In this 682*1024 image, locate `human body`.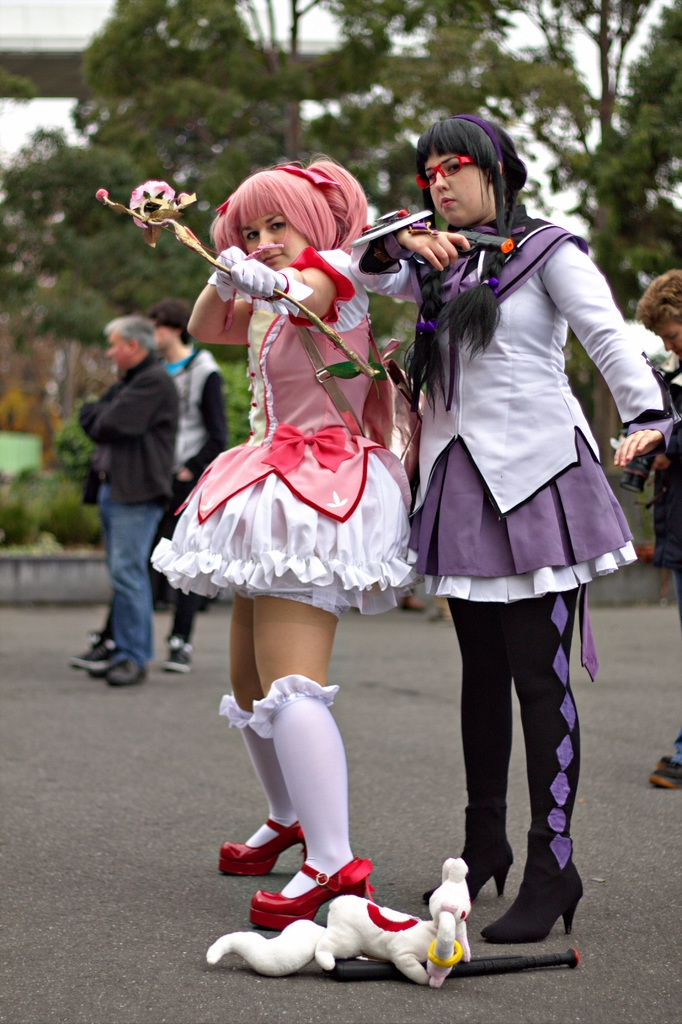
Bounding box: locate(144, 158, 420, 938).
